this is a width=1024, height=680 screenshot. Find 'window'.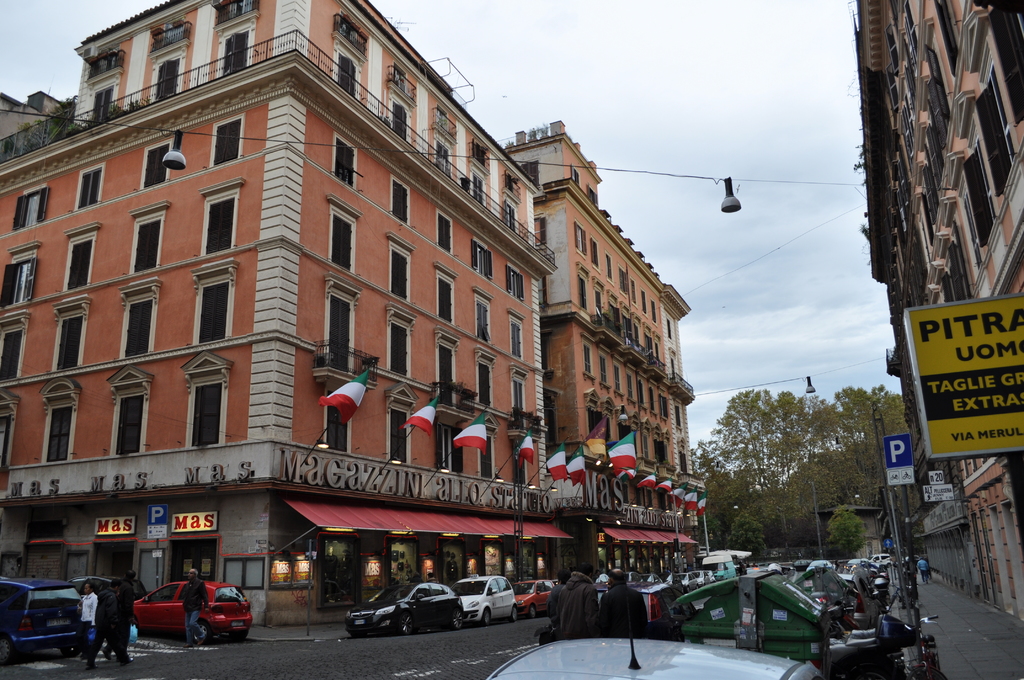
Bounding box: [left=189, top=258, right=236, bottom=350].
